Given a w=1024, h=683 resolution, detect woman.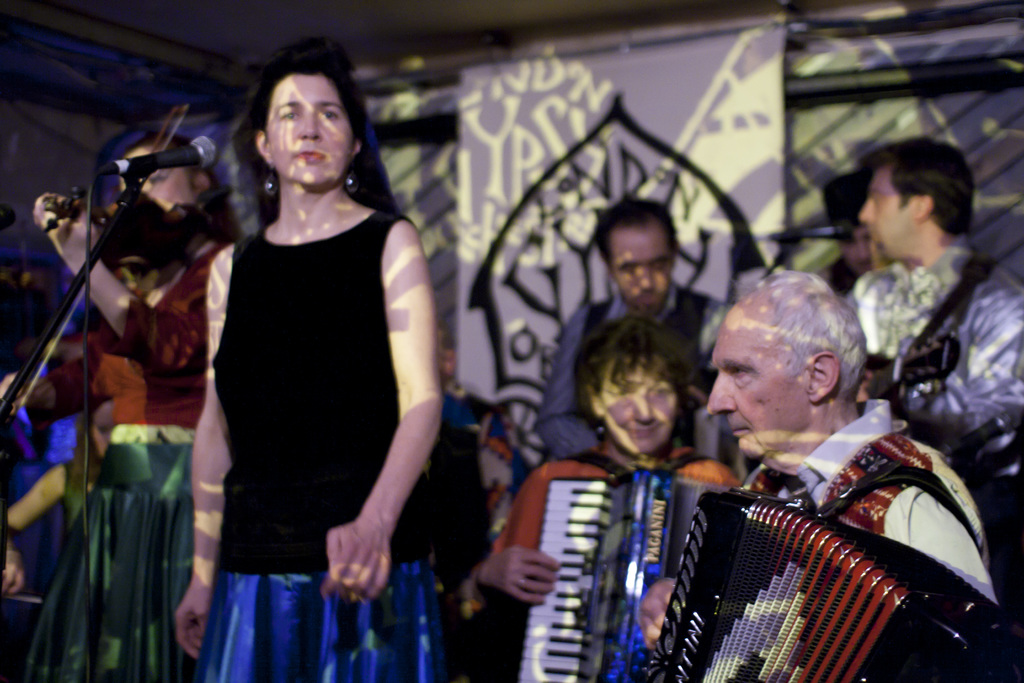
rect(178, 38, 428, 664).
